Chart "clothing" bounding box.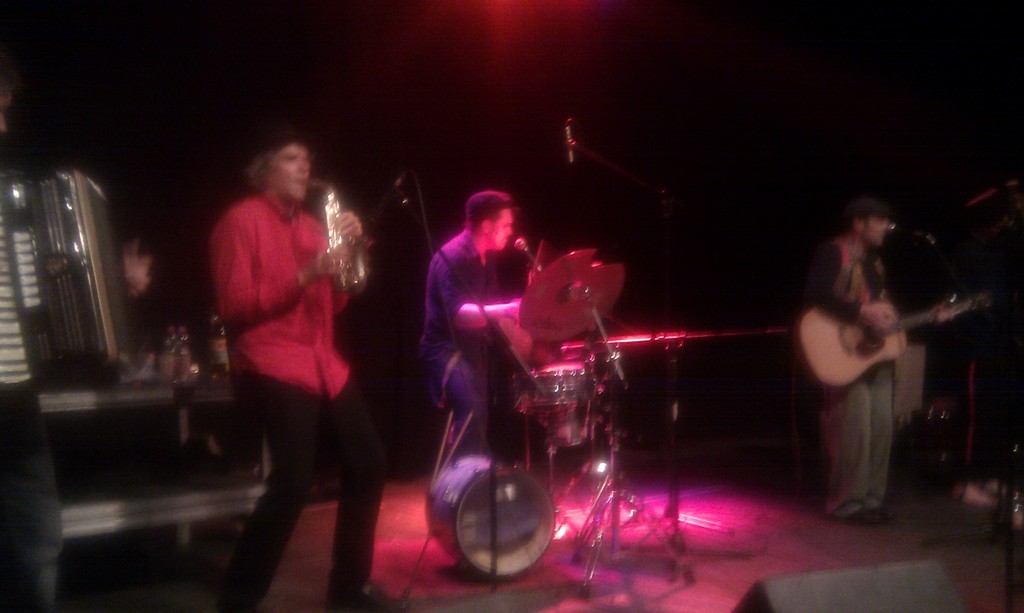
Charted: crop(416, 235, 548, 474).
